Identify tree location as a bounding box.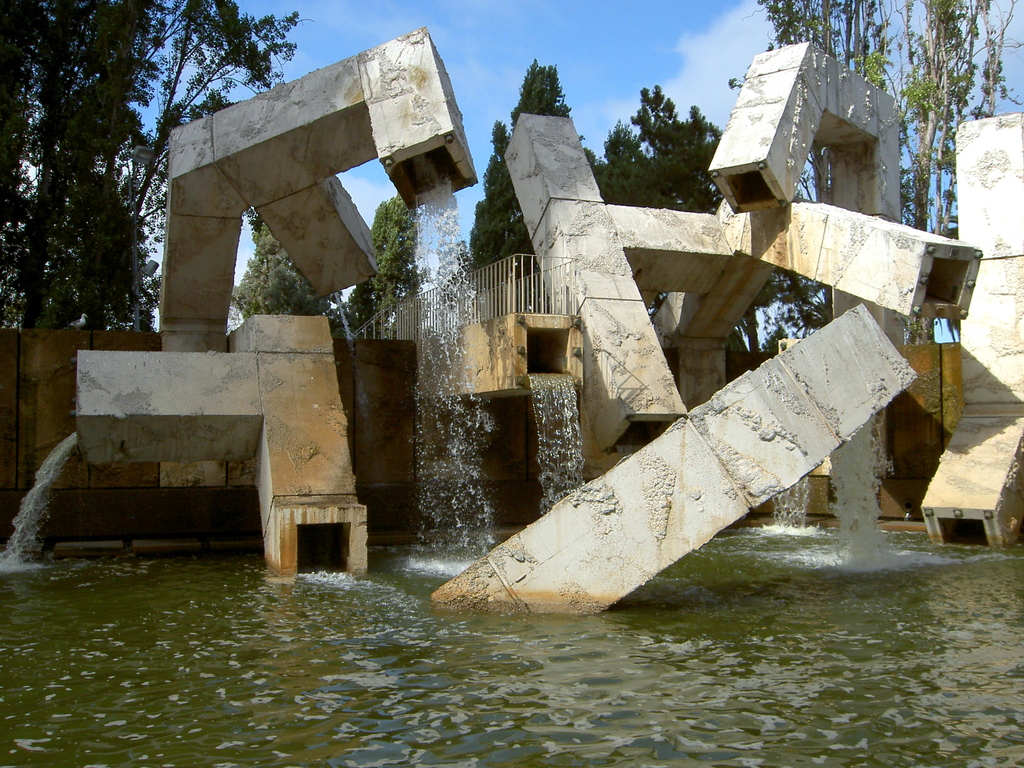
(0, 0, 310, 332).
